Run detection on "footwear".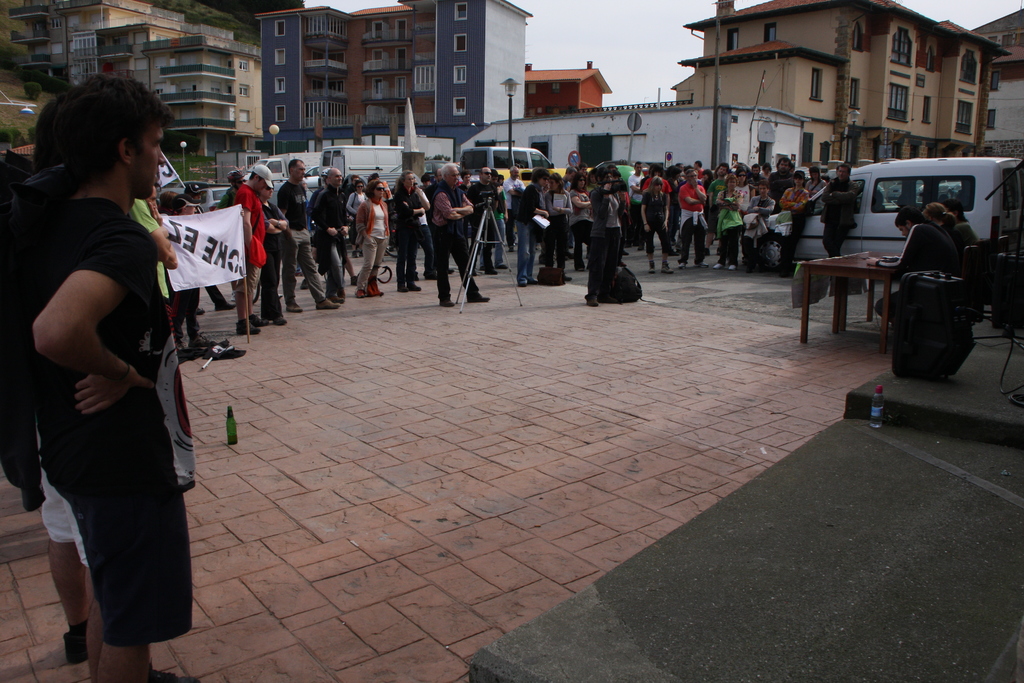
Result: region(321, 284, 342, 309).
